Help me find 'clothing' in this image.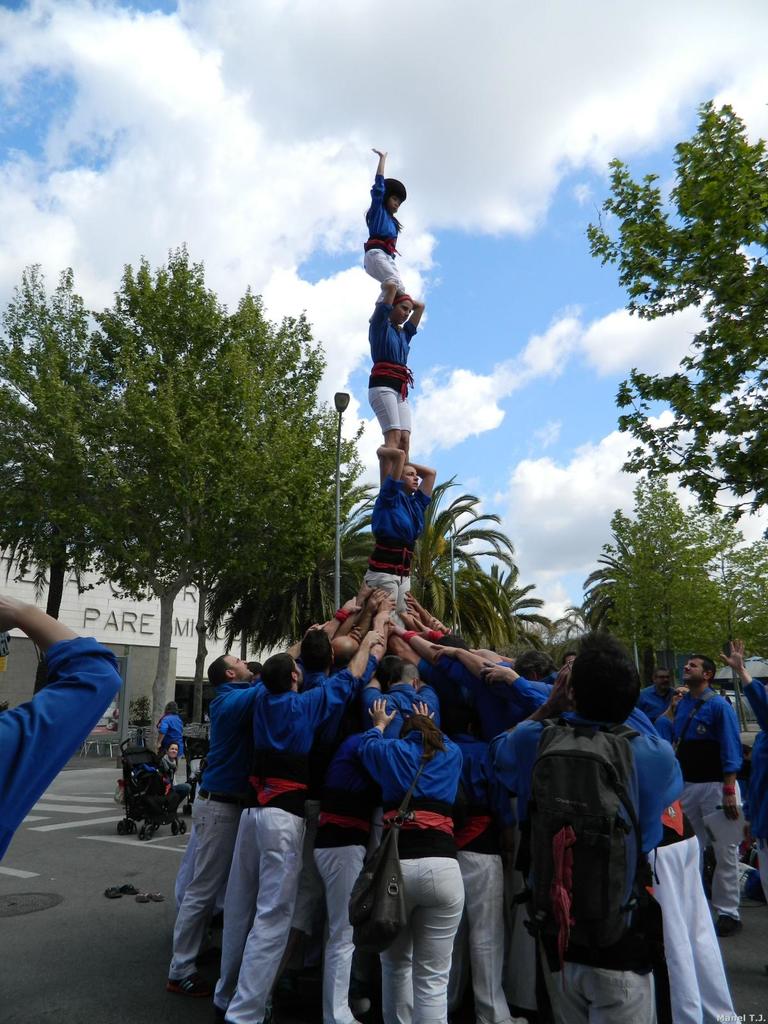
Found it: 364, 298, 418, 433.
